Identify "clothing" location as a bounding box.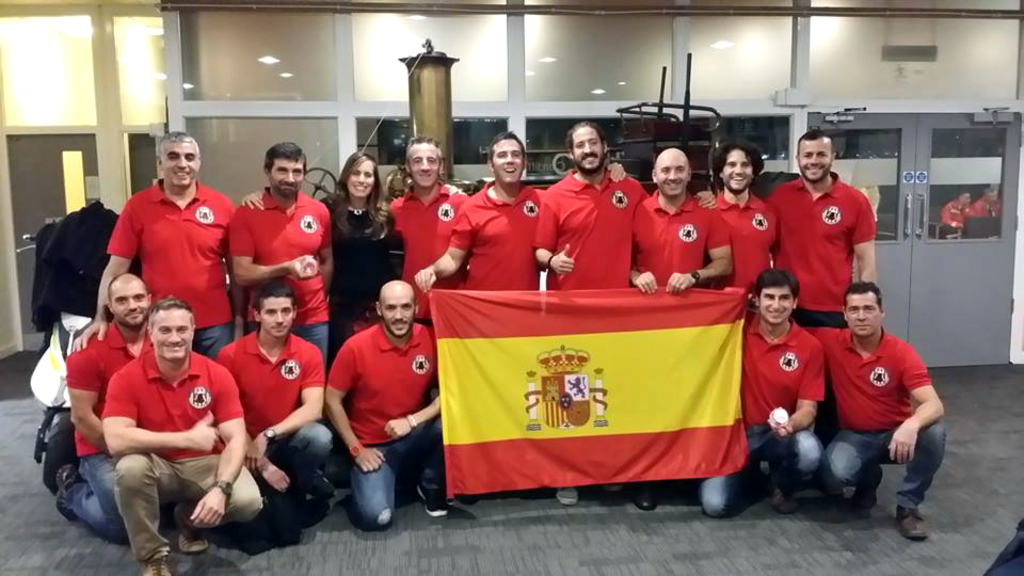
(x1=698, y1=315, x2=830, y2=521).
